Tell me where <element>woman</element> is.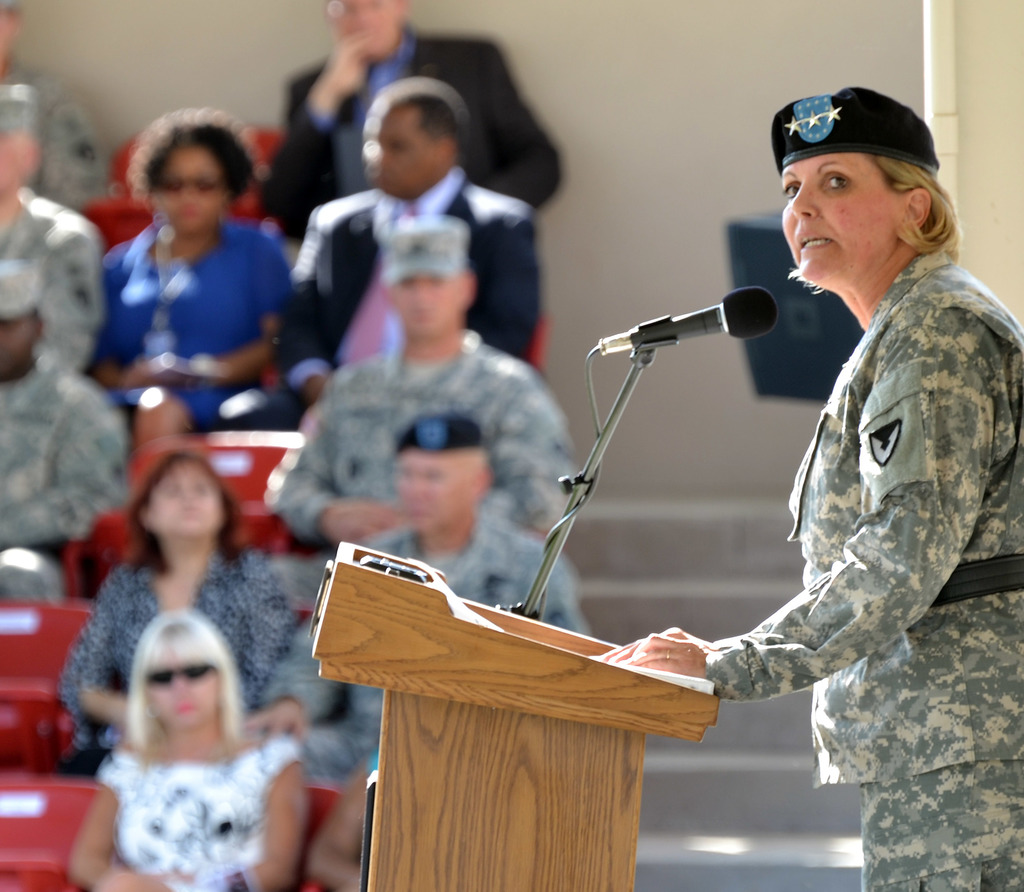
<element>woman</element> is at {"x1": 62, "y1": 610, "x2": 307, "y2": 891}.
